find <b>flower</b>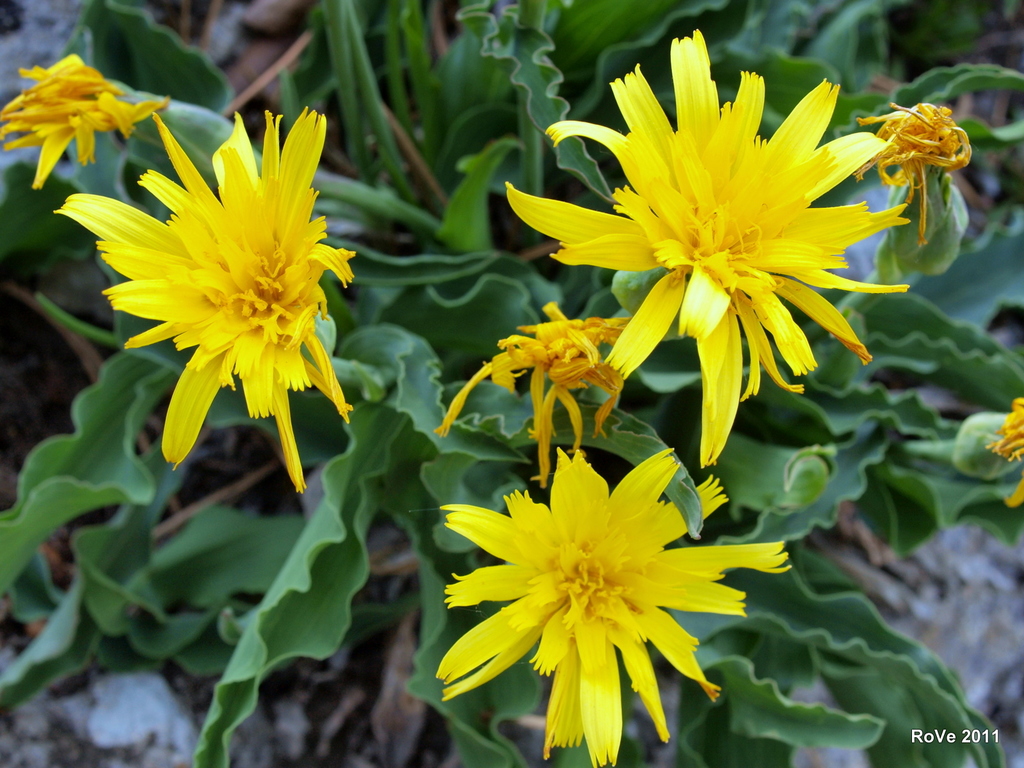
box=[0, 44, 165, 193]
